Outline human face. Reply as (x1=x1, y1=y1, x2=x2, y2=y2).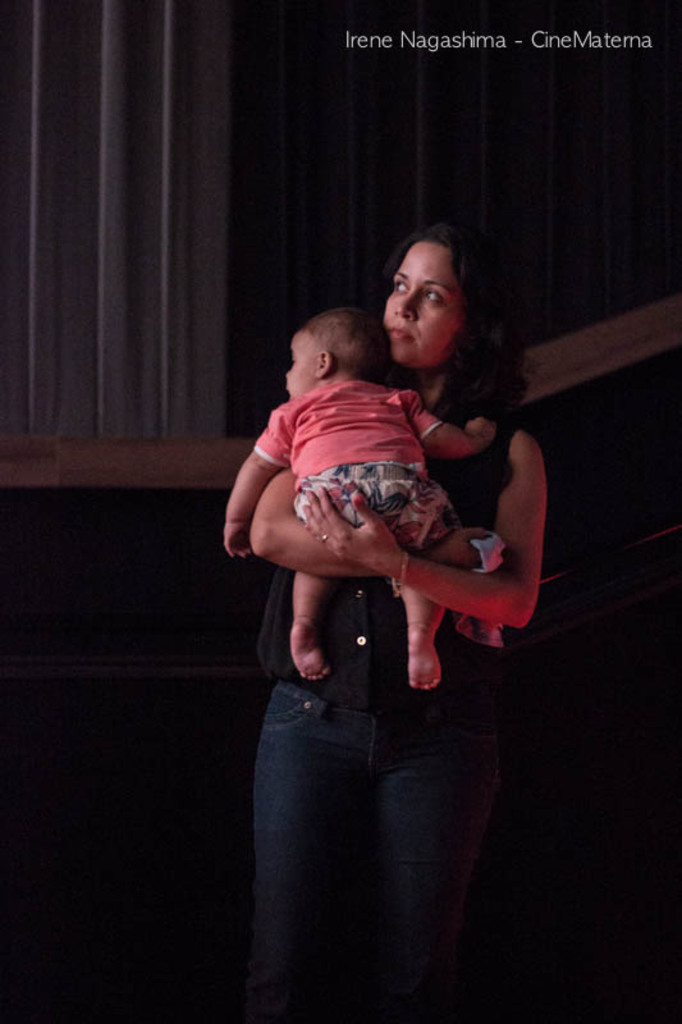
(x1=377, y1=239, x2=466, y2=367).
